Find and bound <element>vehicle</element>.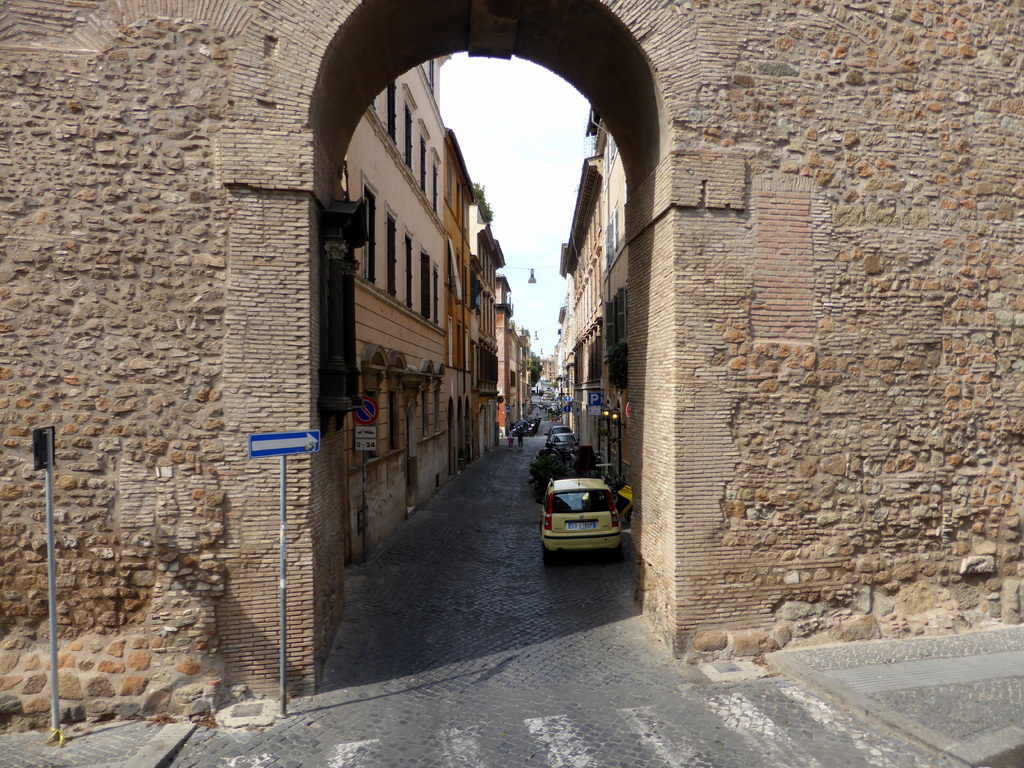
Bound: 508:415:545:440.
